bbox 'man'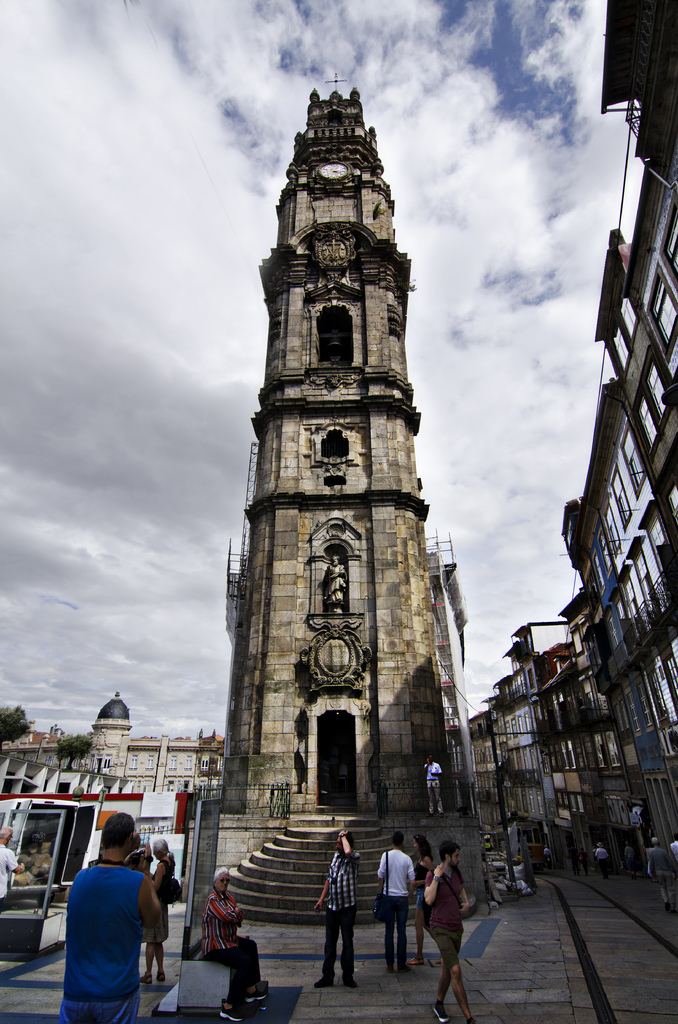
bbox=[376, 831, 417, 975]
